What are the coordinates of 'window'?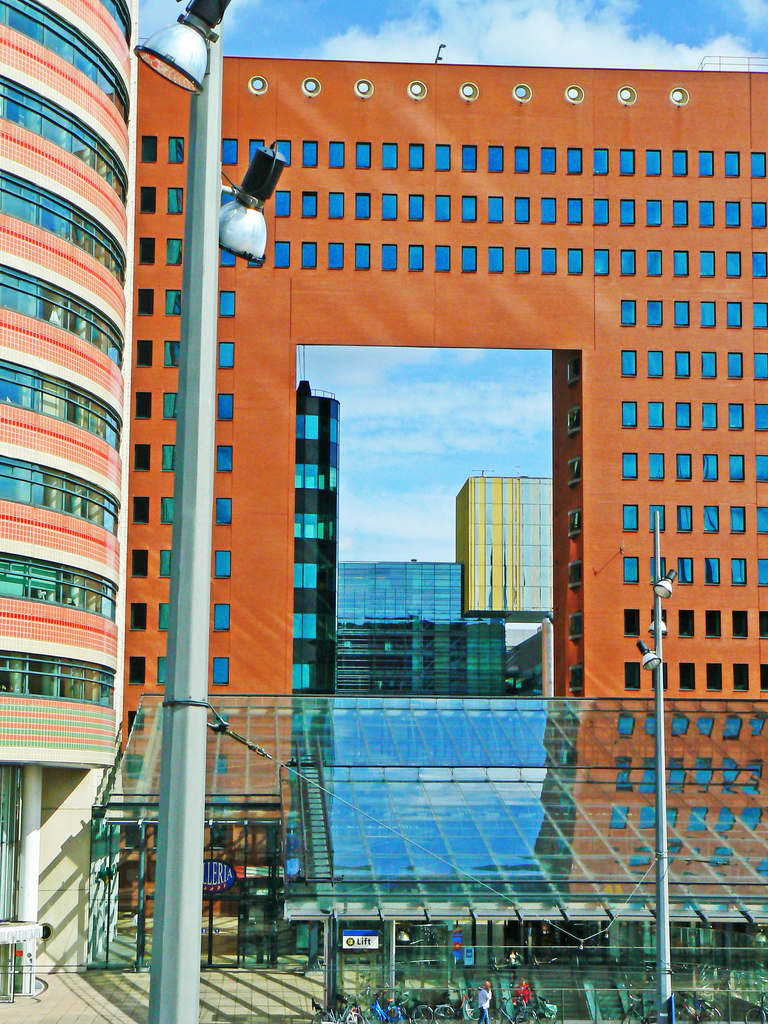
{"left": 541, "top": 148, "right": 557, "bottom": 173}.
